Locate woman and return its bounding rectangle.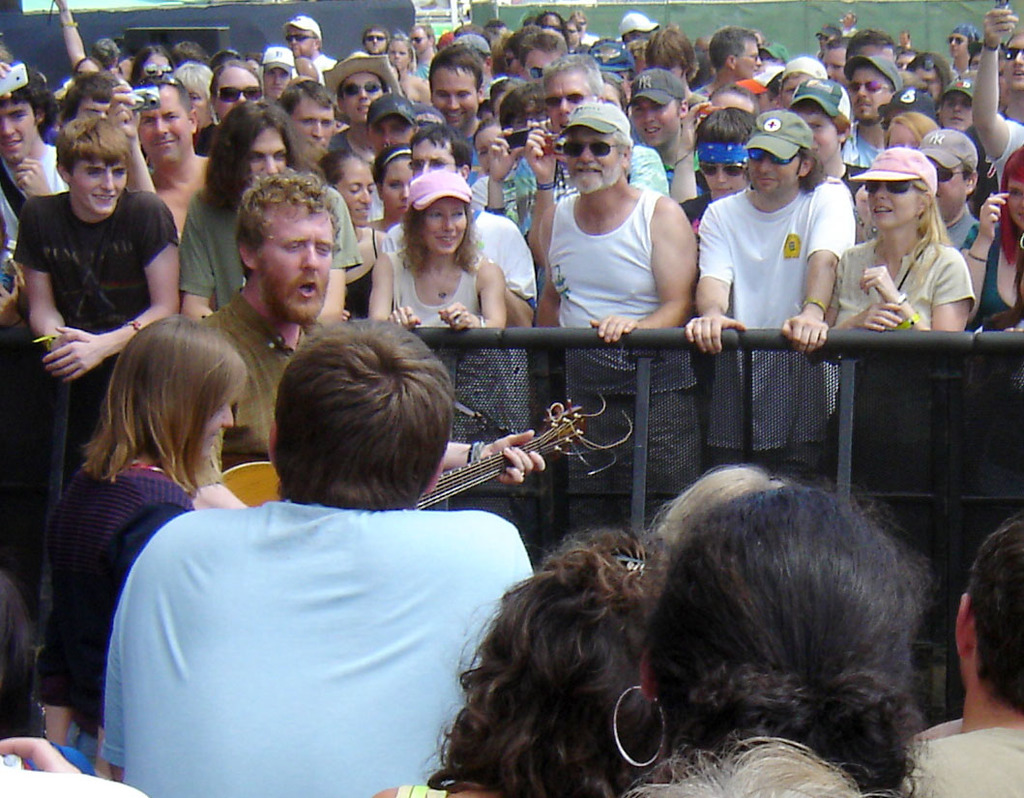
box(369, 30, 430, 108).
